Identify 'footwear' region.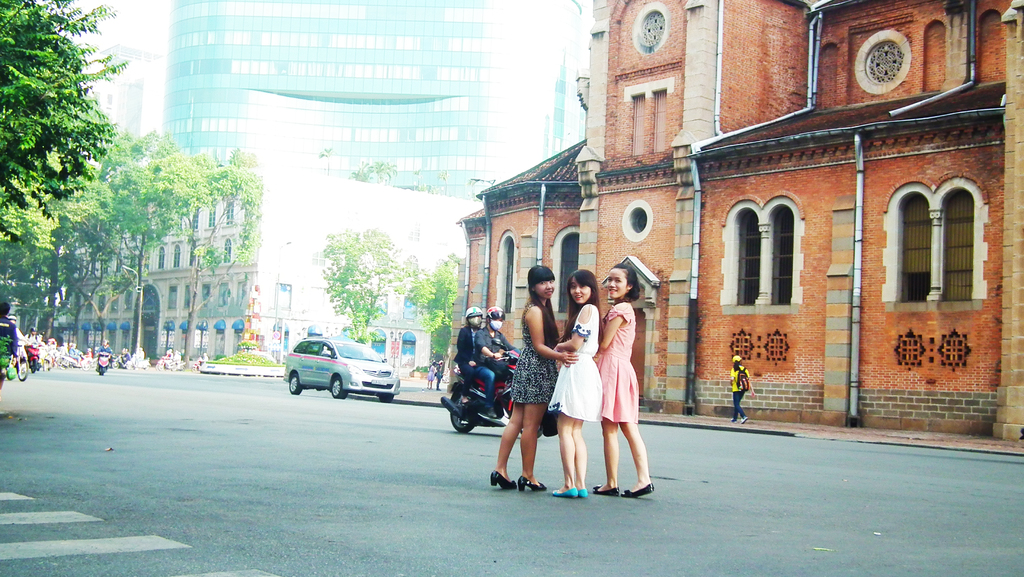
Region: locate(620, 484, 654, 497).
